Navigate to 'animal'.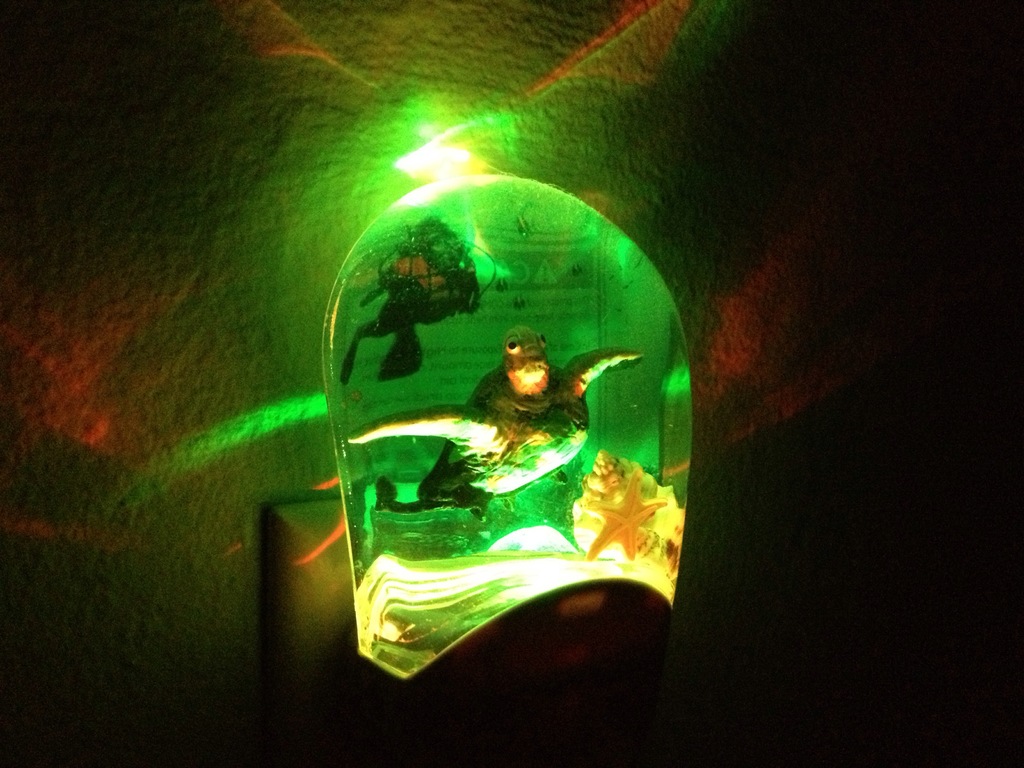
Navigation target: <region>589, 467, 667, 568</region>.
